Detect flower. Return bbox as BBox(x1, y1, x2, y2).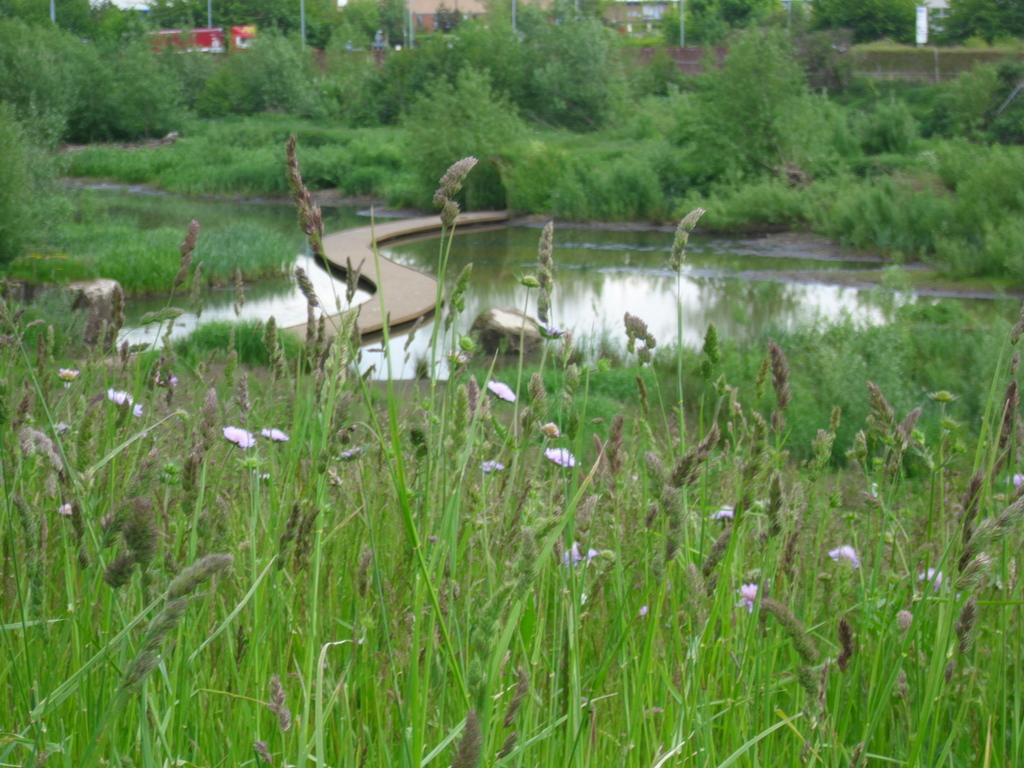
BBox(831, 541, 861, 564).
